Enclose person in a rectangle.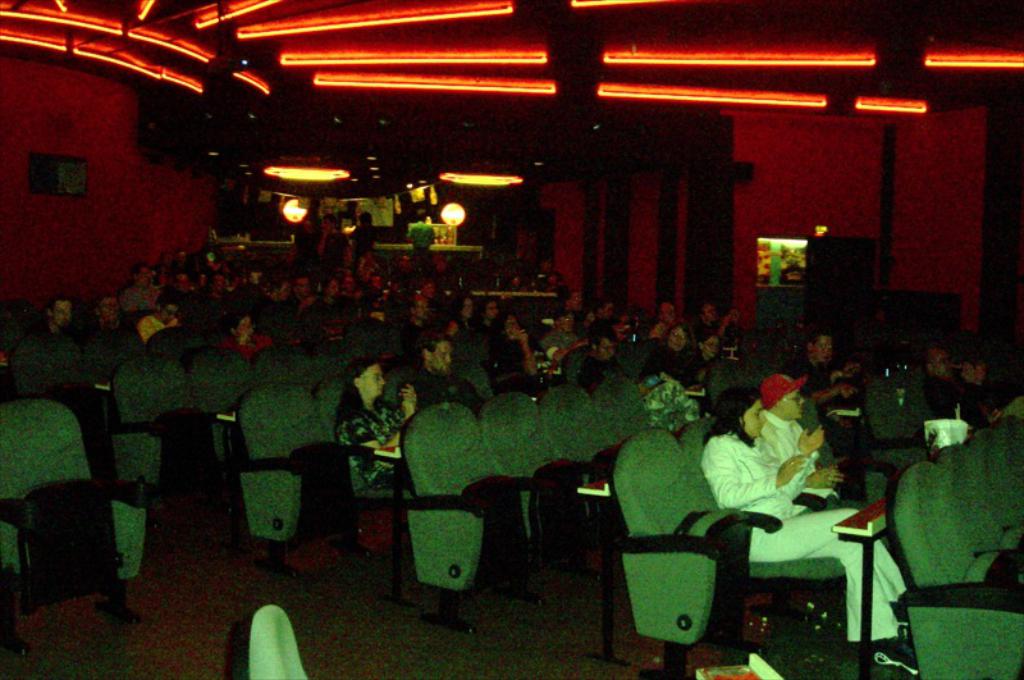
<bbox>489, 311, 547, 400</bbox>.
